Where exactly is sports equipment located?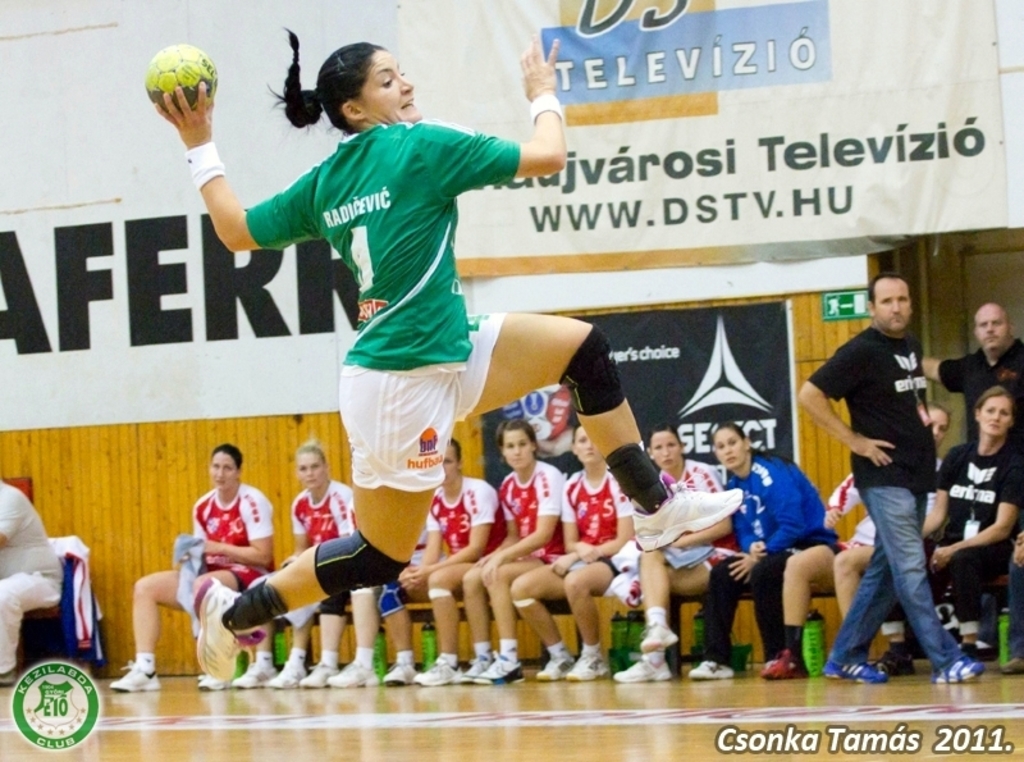
Its bounding box is x1=147 y1=37 x2=227 y2=118.
